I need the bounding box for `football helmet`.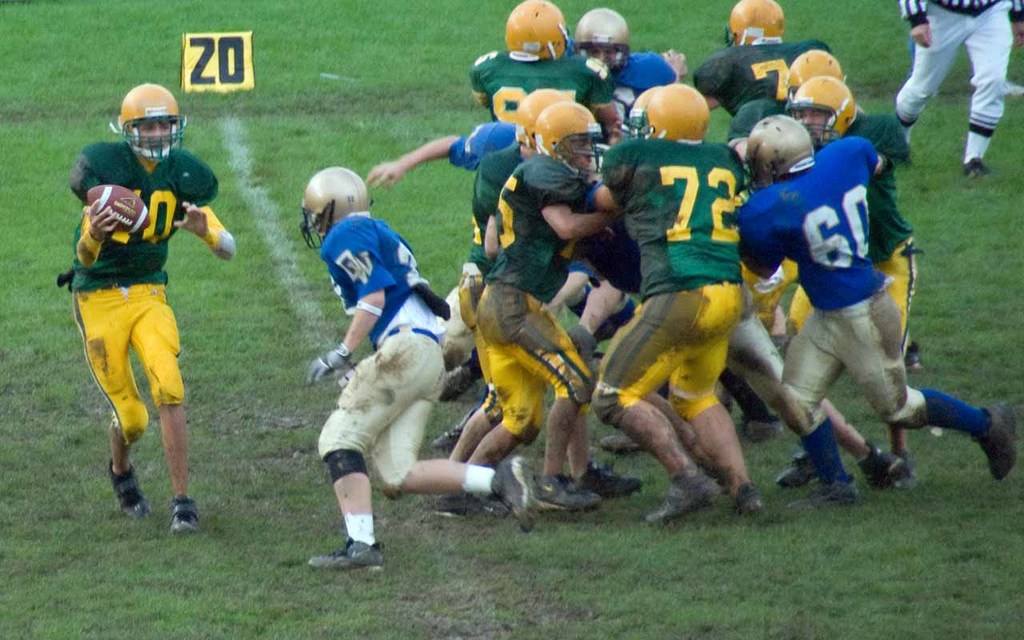
Here it is: region(654, 77, 716, 136).
